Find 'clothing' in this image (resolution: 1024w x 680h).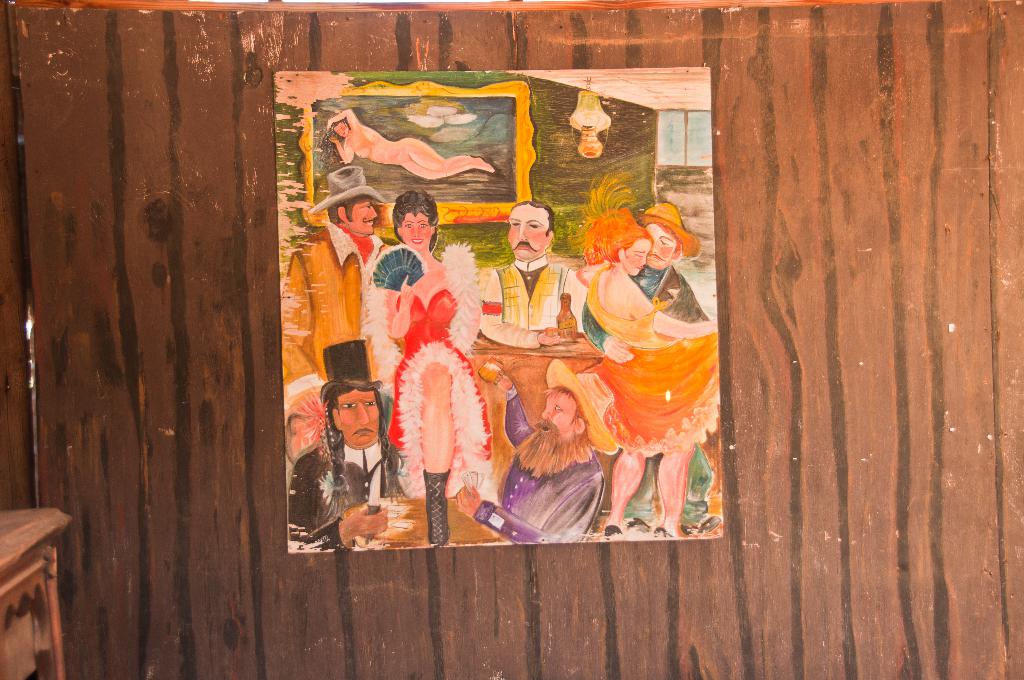
detection(282, 224, 389, 398).
